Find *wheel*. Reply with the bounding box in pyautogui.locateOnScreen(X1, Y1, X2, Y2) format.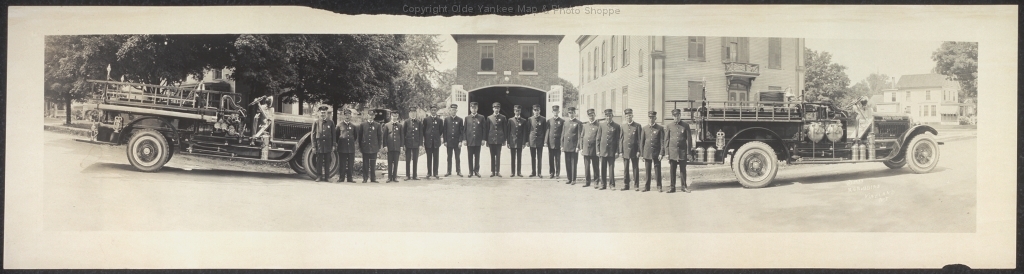
pyautogui.locateOnScreen(305, 140, 339, 179).
